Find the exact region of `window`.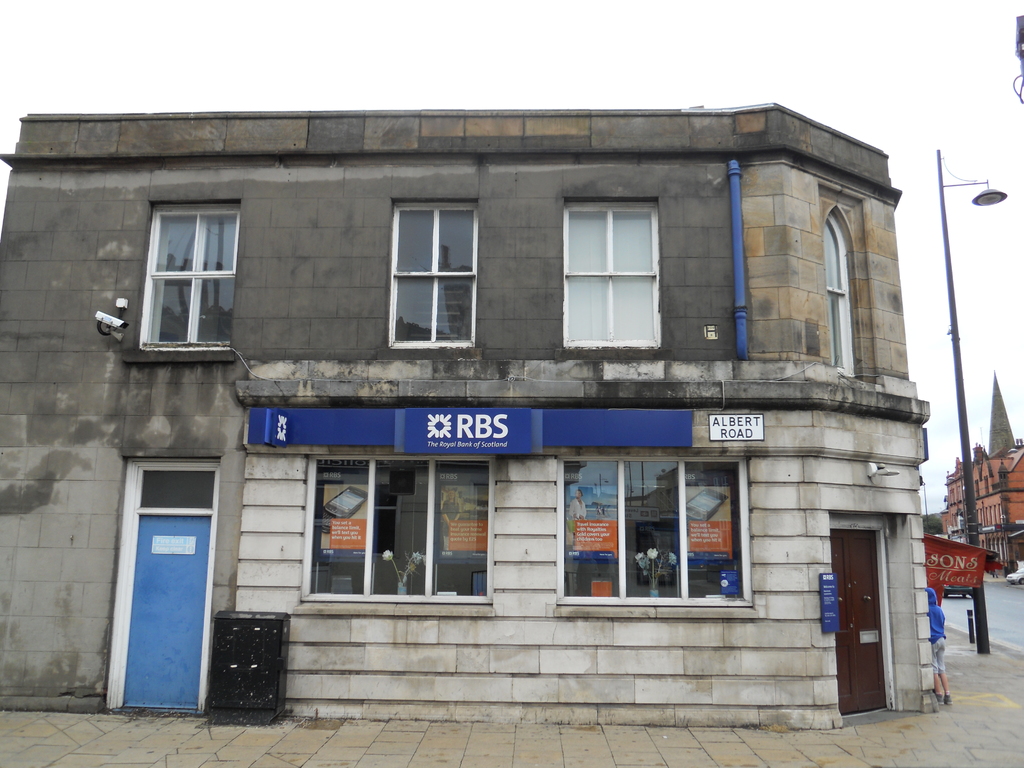
Exact region: 301,456,494,605.
